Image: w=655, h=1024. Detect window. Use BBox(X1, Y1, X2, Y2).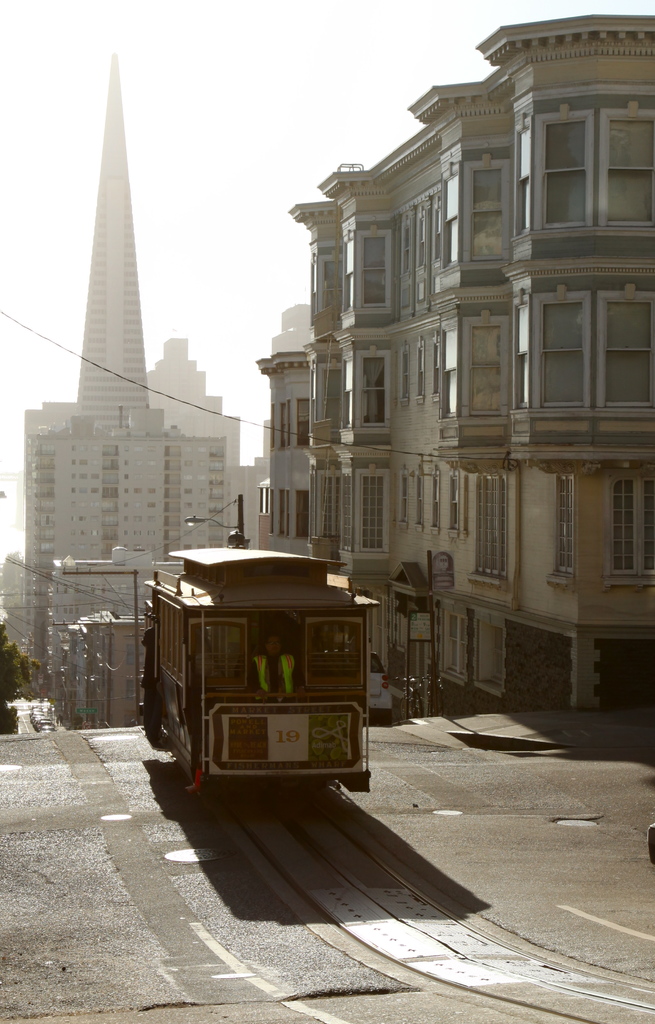
BBox(475, 617, 510, 700).
